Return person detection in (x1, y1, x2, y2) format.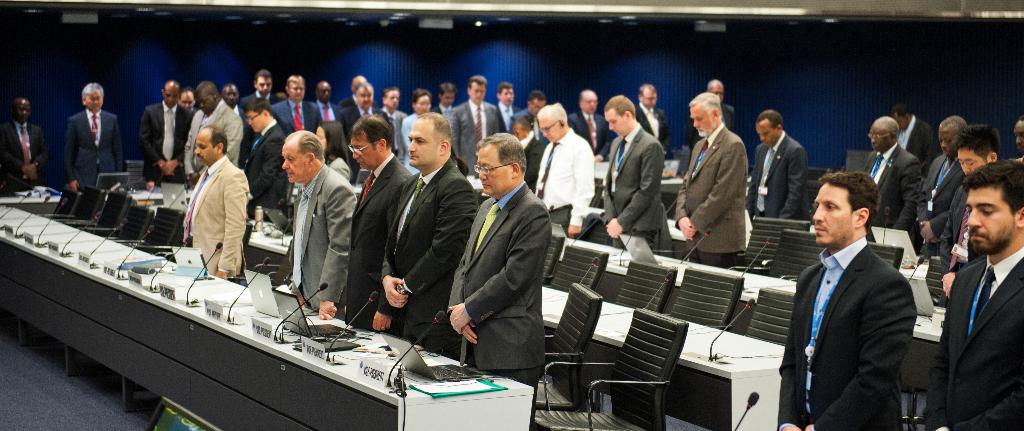
(337, 81, 387, 179).
